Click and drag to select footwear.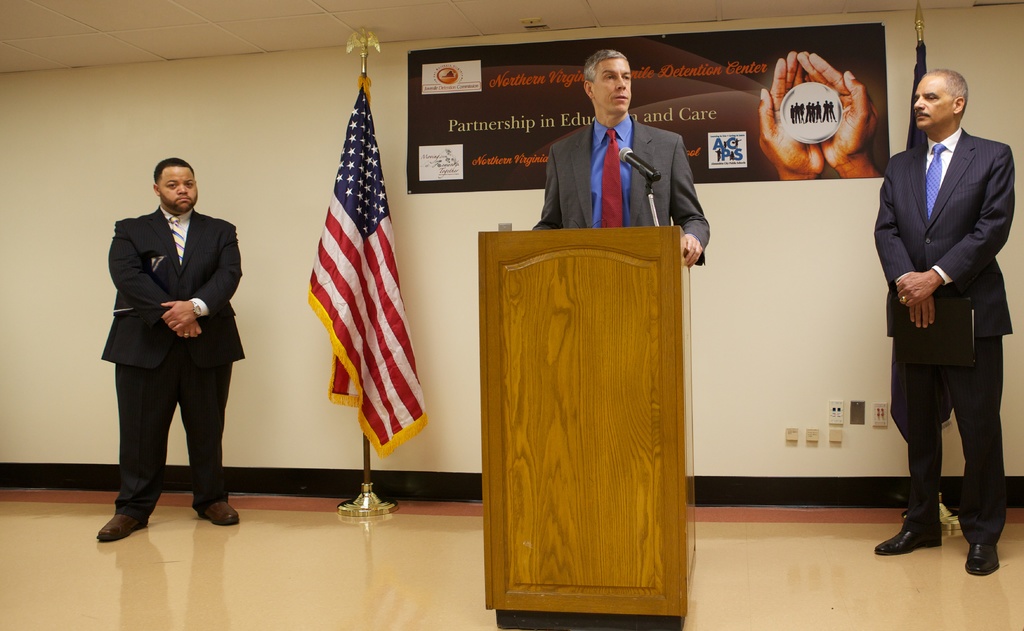
Selection: box=[92, 509, 150, 546].
